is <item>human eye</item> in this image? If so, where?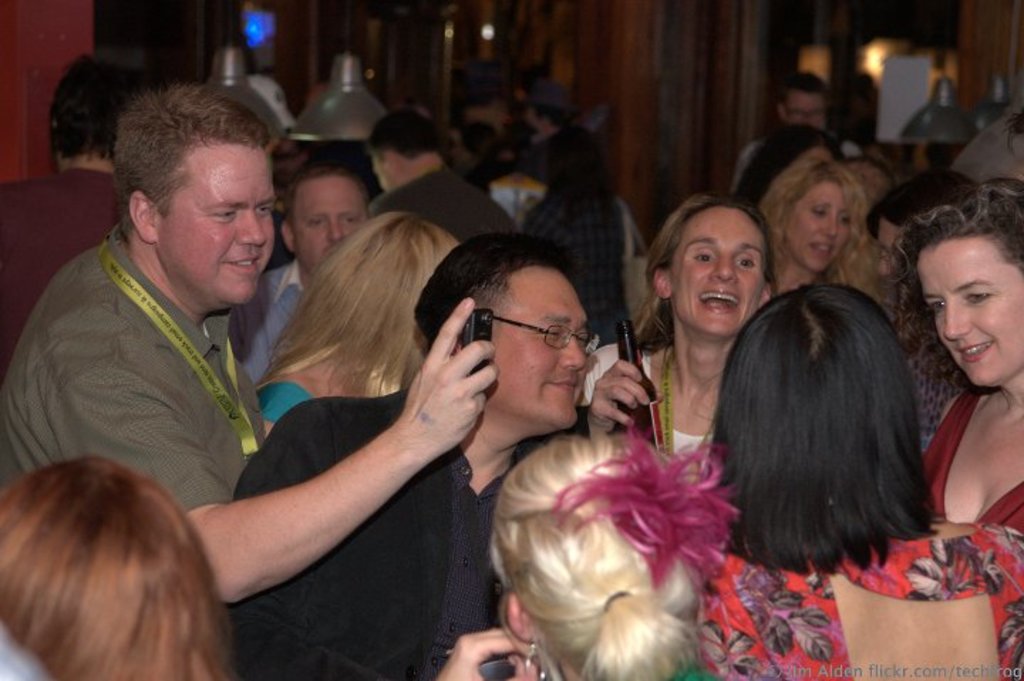
Yes, at [left=926, top=299, right=947, bottom=317].
